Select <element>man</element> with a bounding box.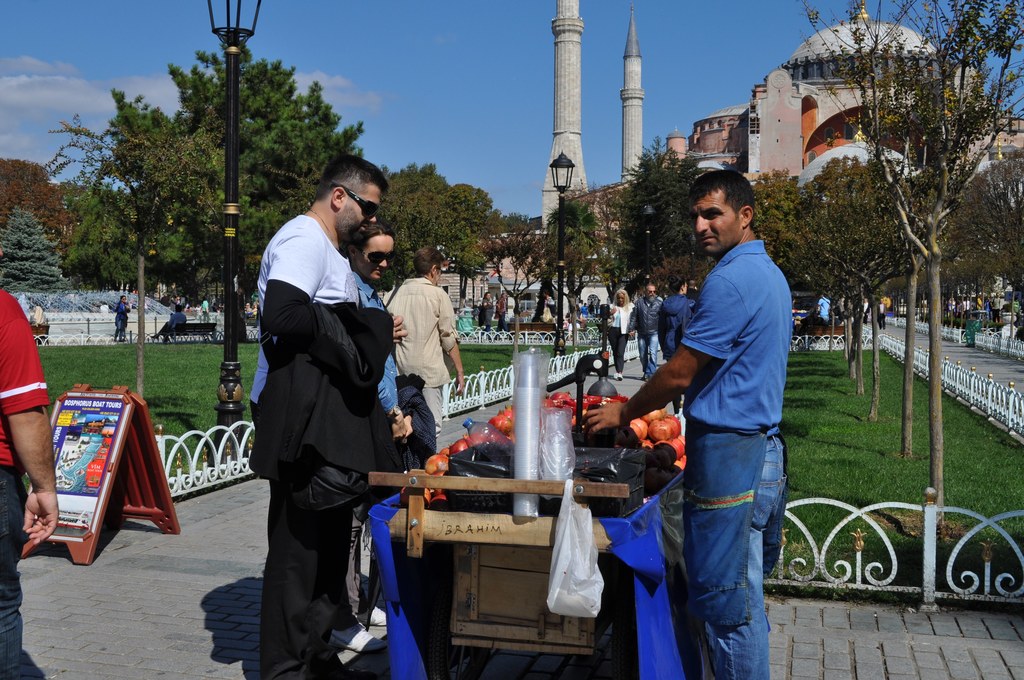
(380, 246, 469, 448).
